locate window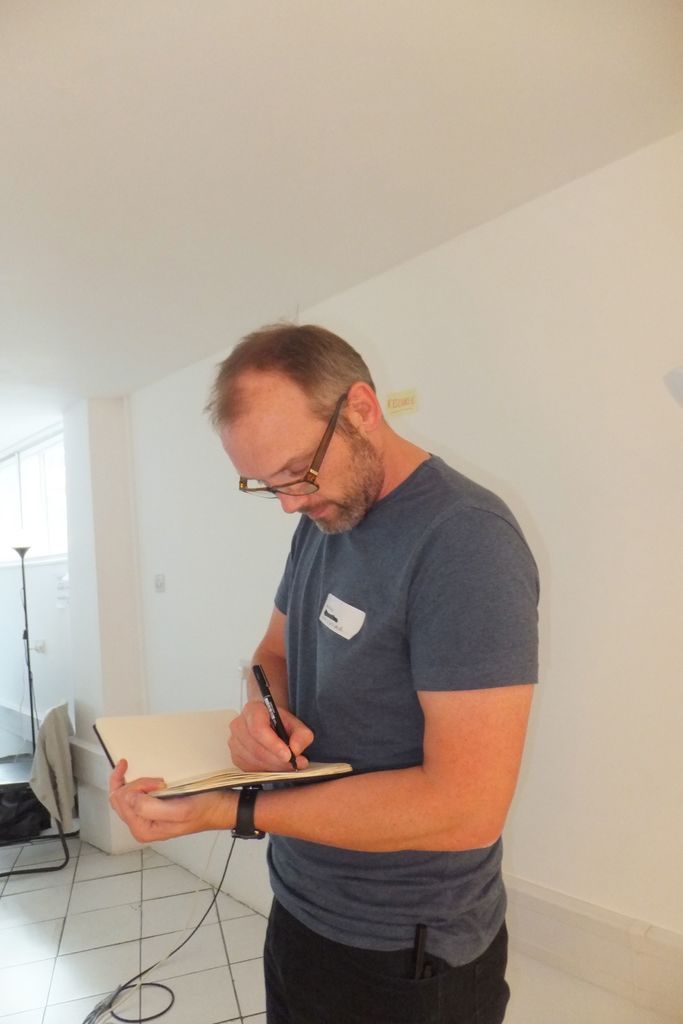
bbox=(0, 419, 68, 566)
